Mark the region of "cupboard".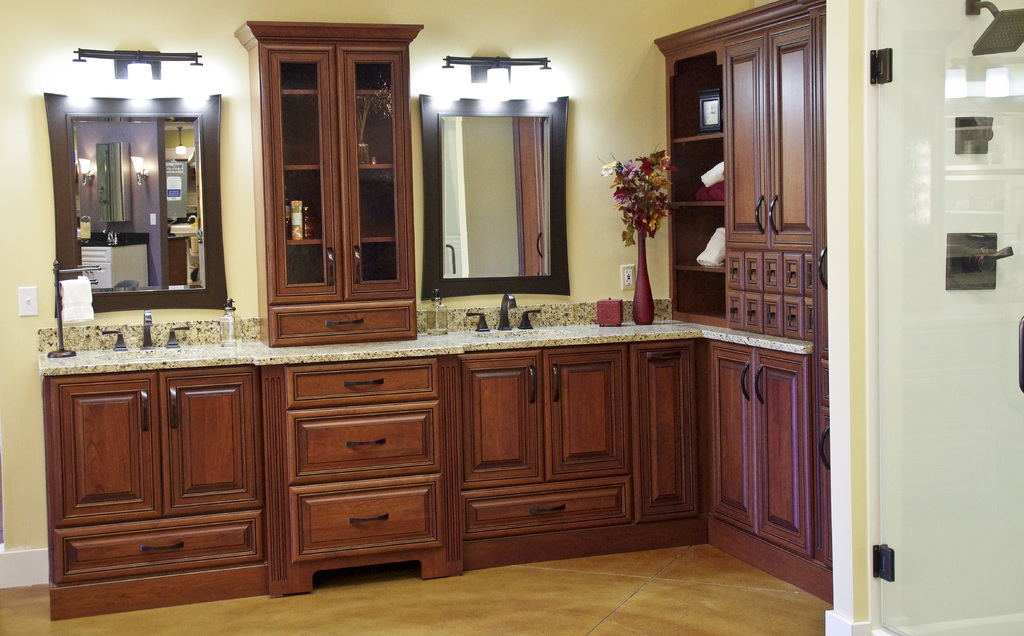
Region: 44,0,830,621.
